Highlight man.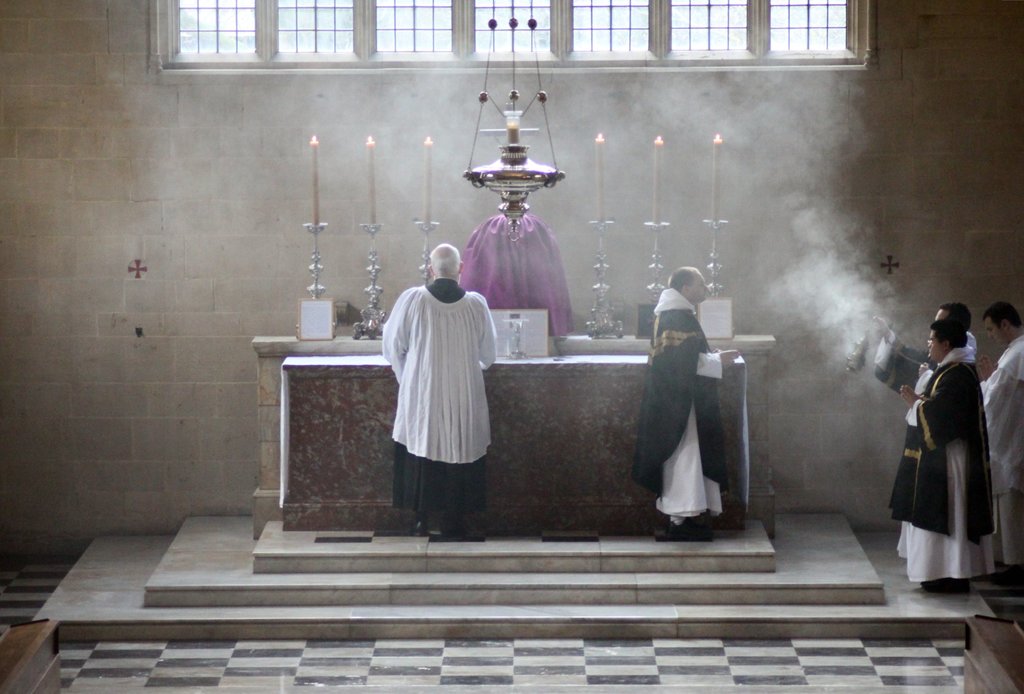
Highlighted region: <region>630, 265, 740, 542</region>.
